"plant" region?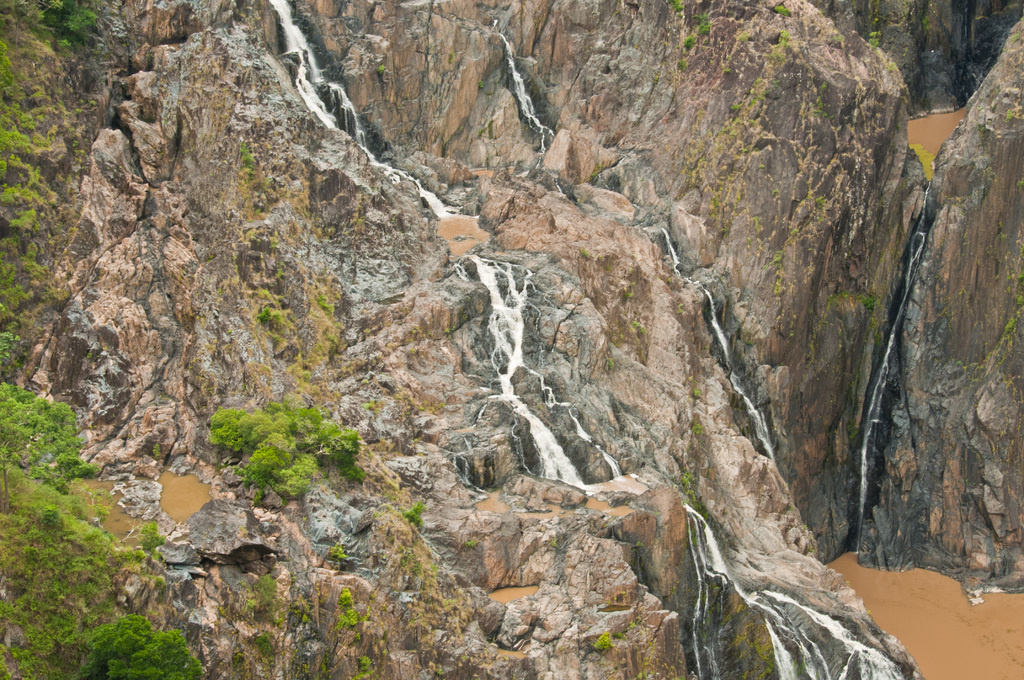
bbox=[351, 631, 364, 644]
